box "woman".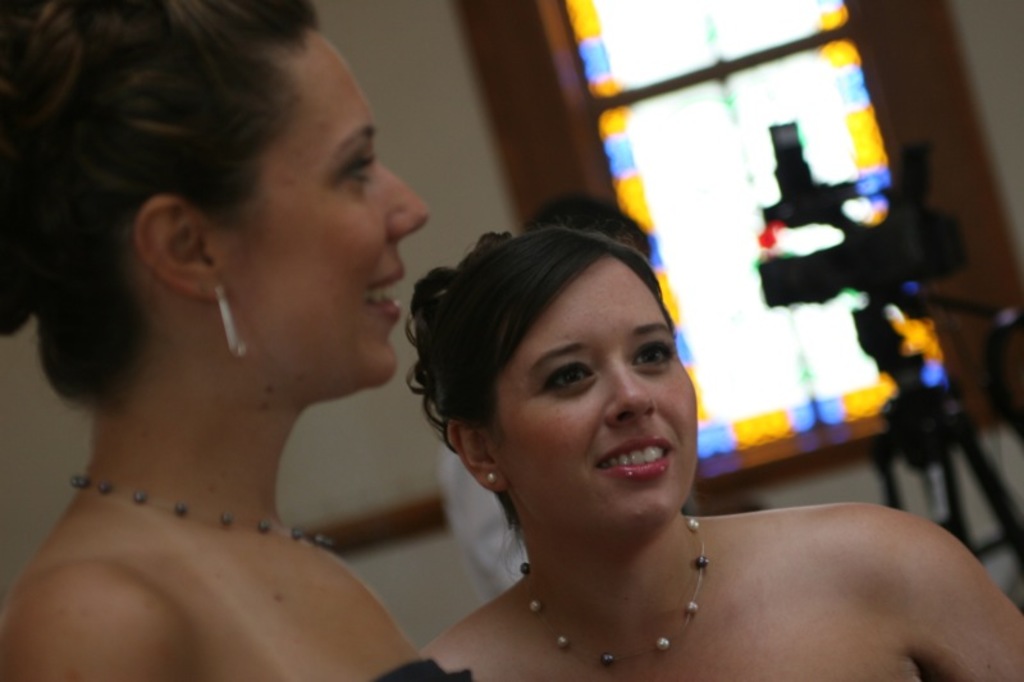
<bbox>0, 0, 471, 681</bbox>.
